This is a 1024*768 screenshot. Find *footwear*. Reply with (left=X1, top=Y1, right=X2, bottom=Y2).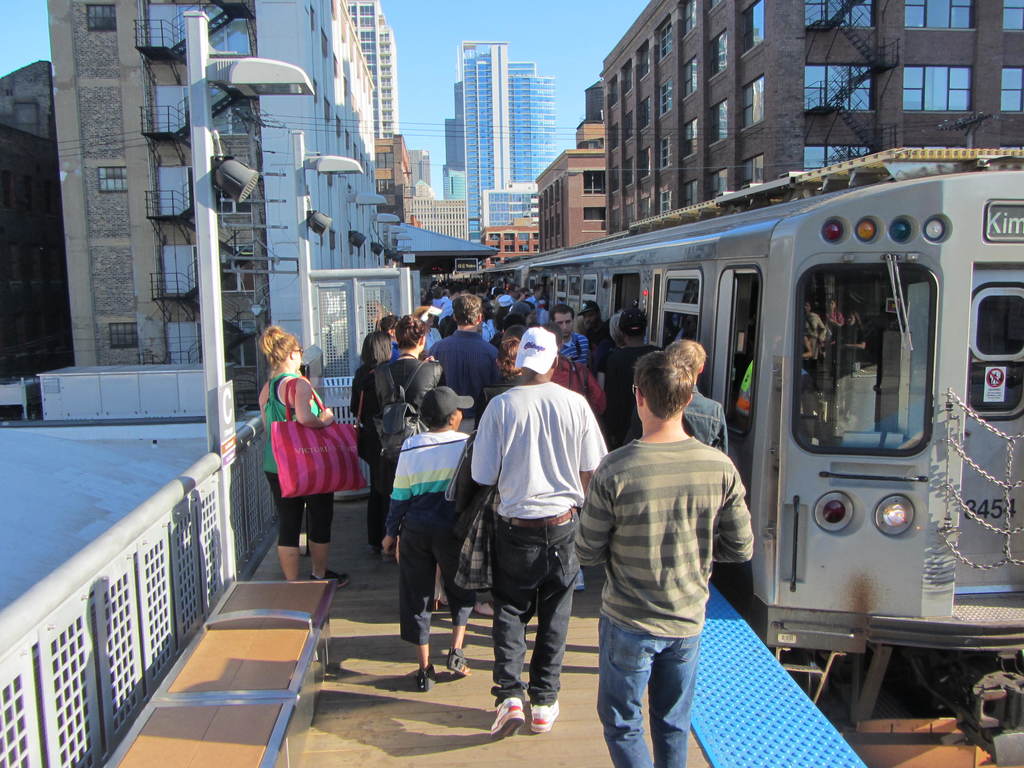
(left=415, top=661, right=436, bottom=697).
